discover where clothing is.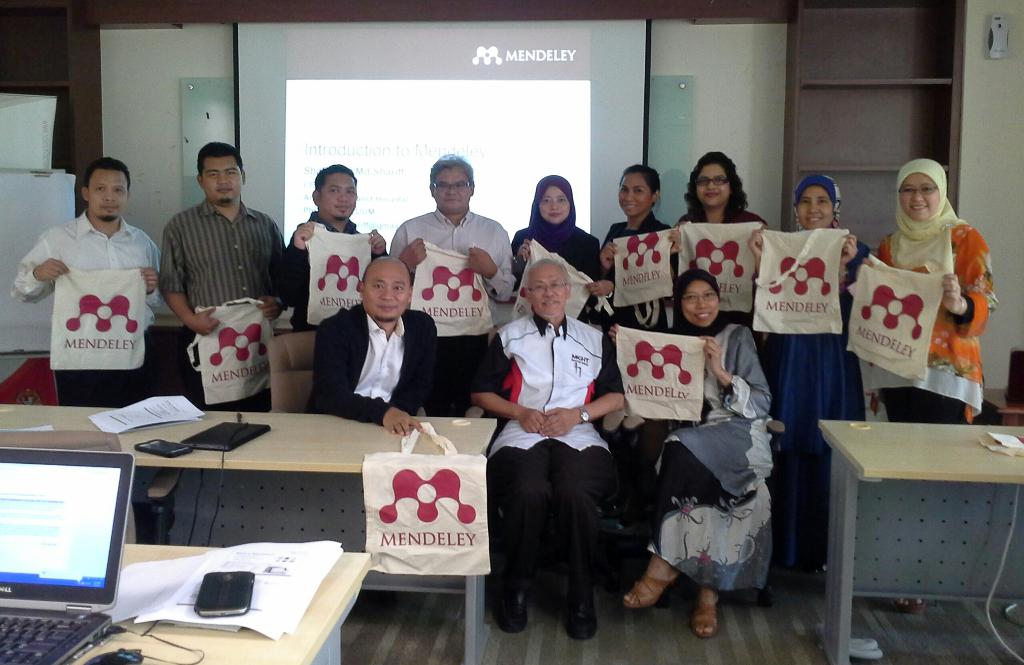
Discovered at <bbox>312, 307, 449, 431</bbox>.
